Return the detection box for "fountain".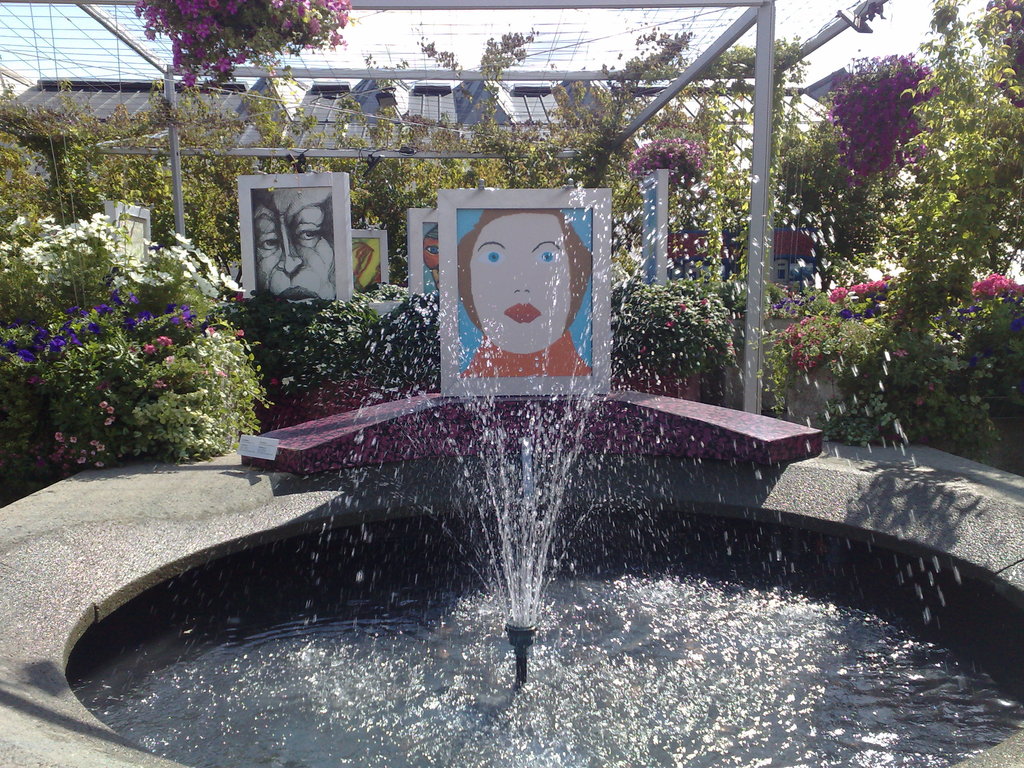
0 168 1023 767.
